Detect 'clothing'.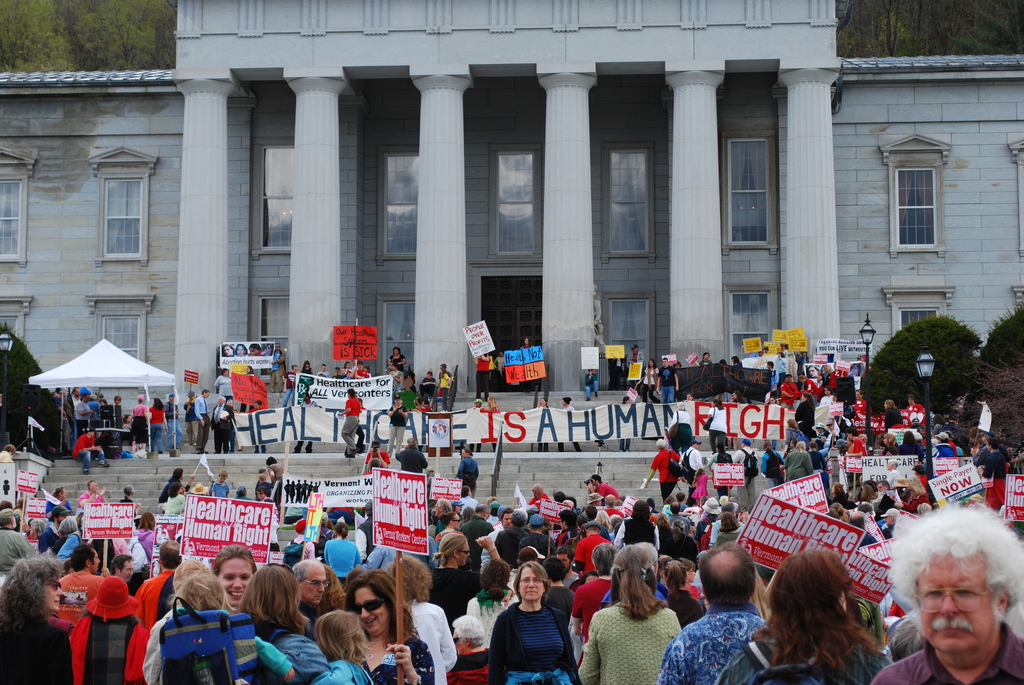
Detected at 63,572,148,684.
